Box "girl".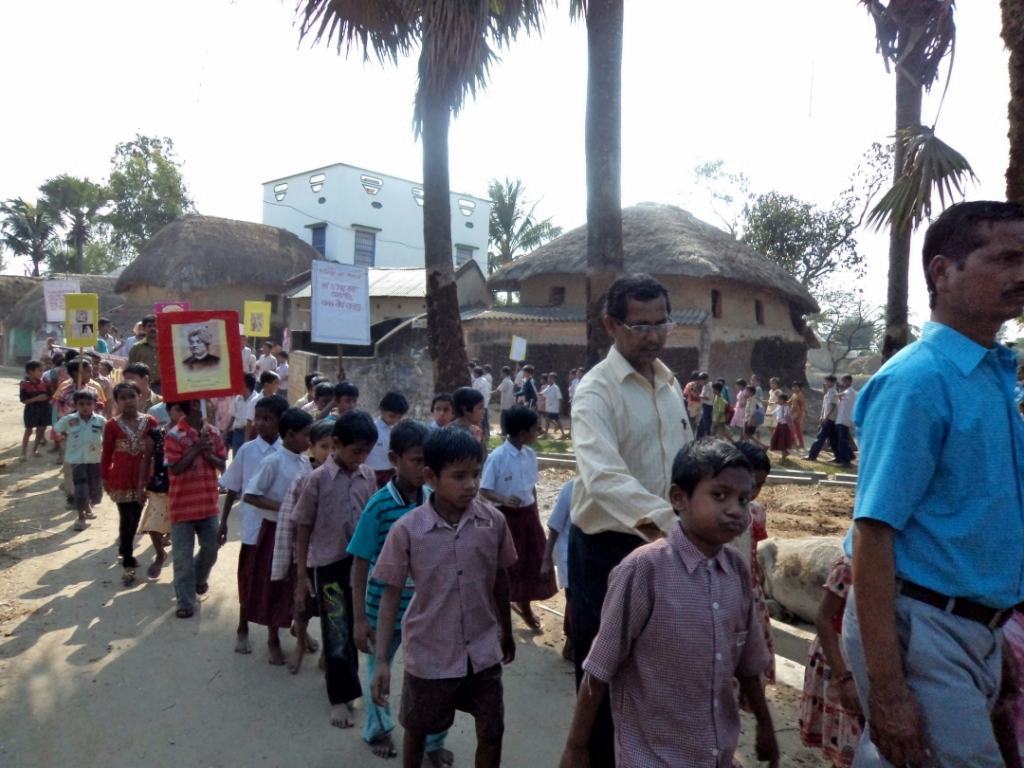
729/439/775/710.
